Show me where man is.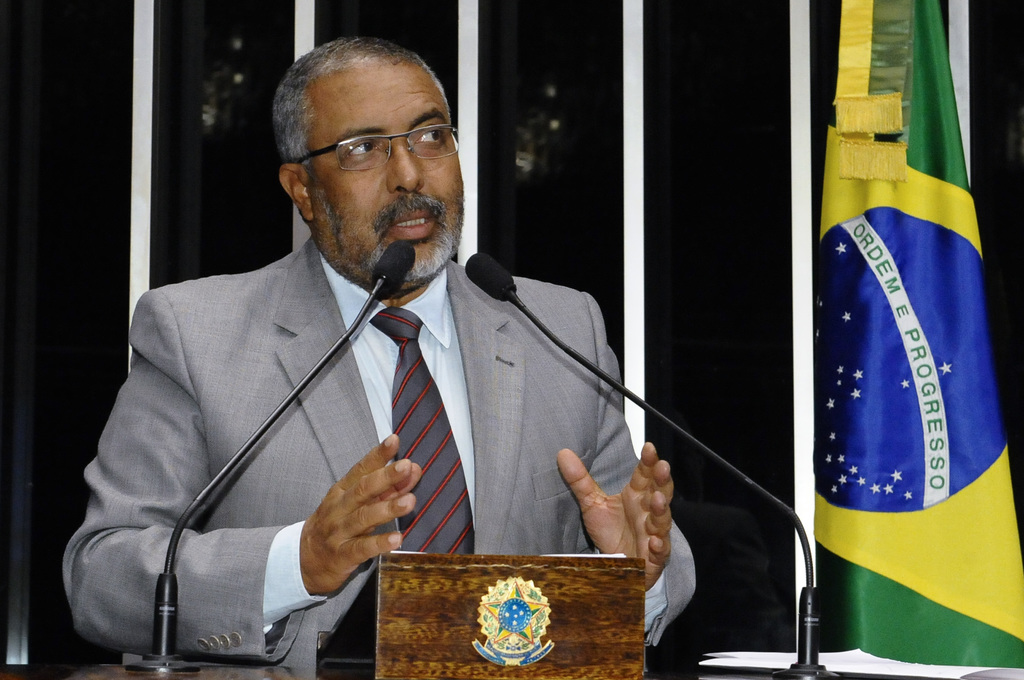
man is at (92, 47, 698, 657).
